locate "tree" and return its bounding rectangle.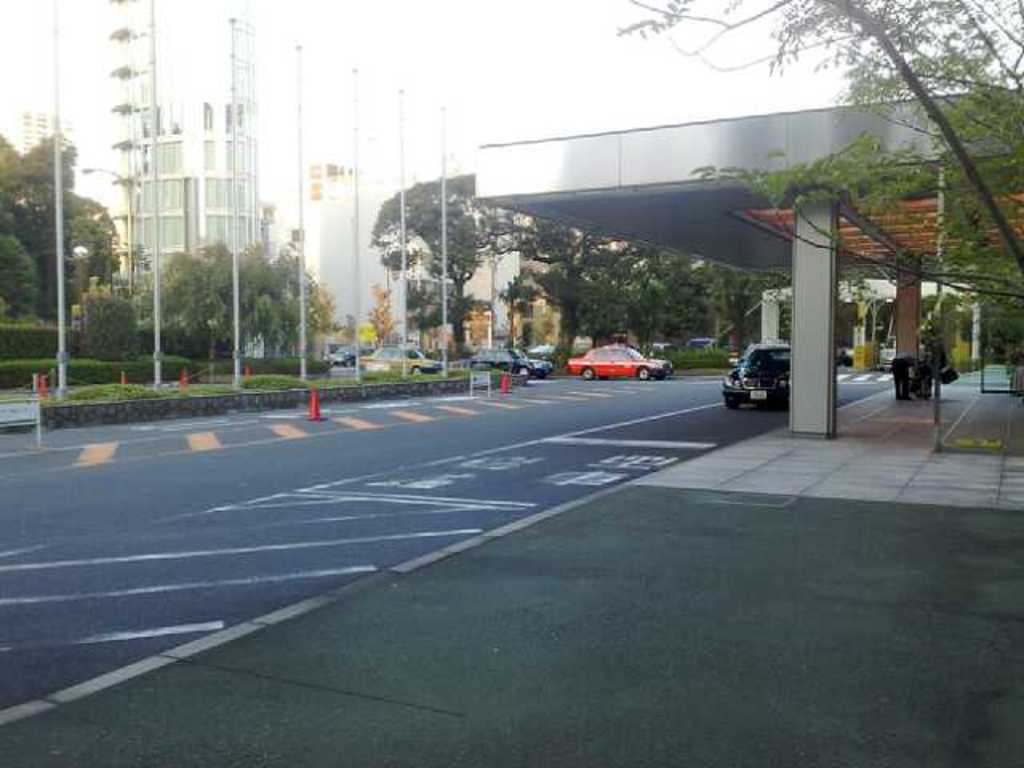
<bbox>613, 0, 1022, 389</bbox>.
